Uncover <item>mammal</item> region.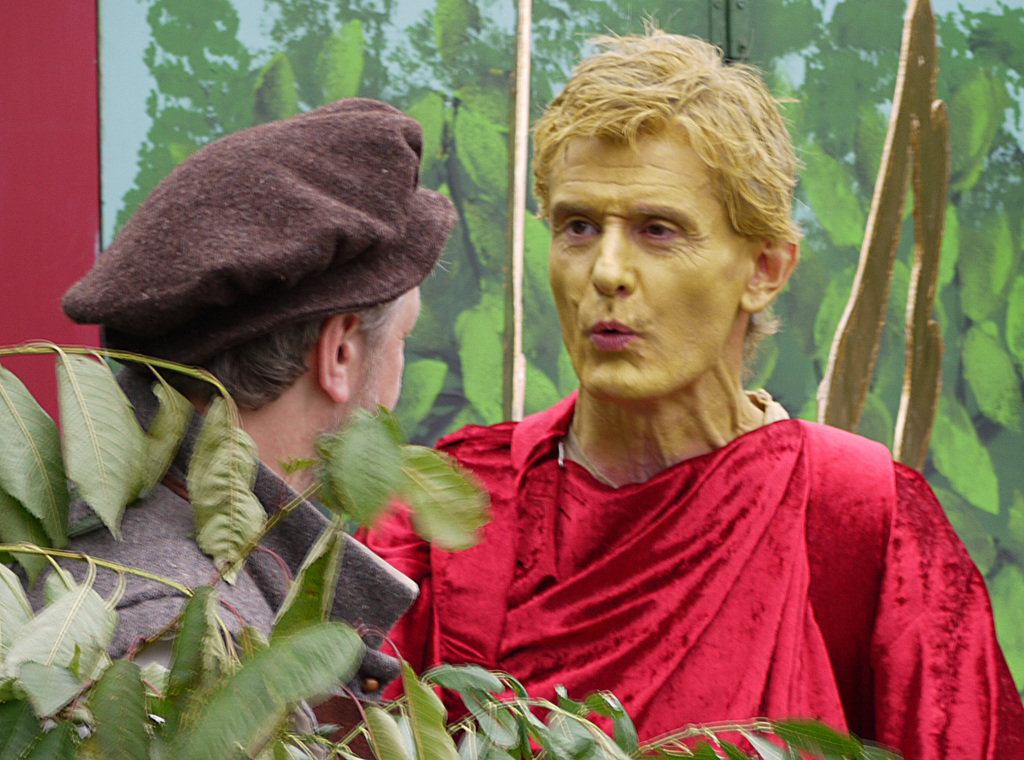
Uncovered: Rect(308, 94, 1012, 712).
